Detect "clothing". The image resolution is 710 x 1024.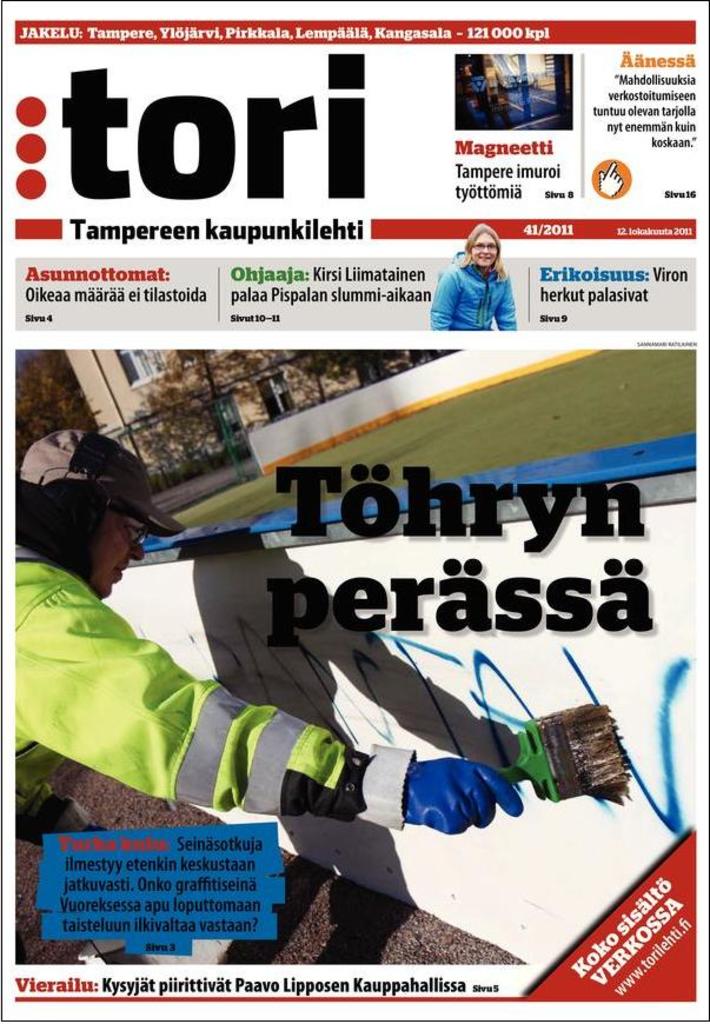
Rect(425, 257, 517, 335).
